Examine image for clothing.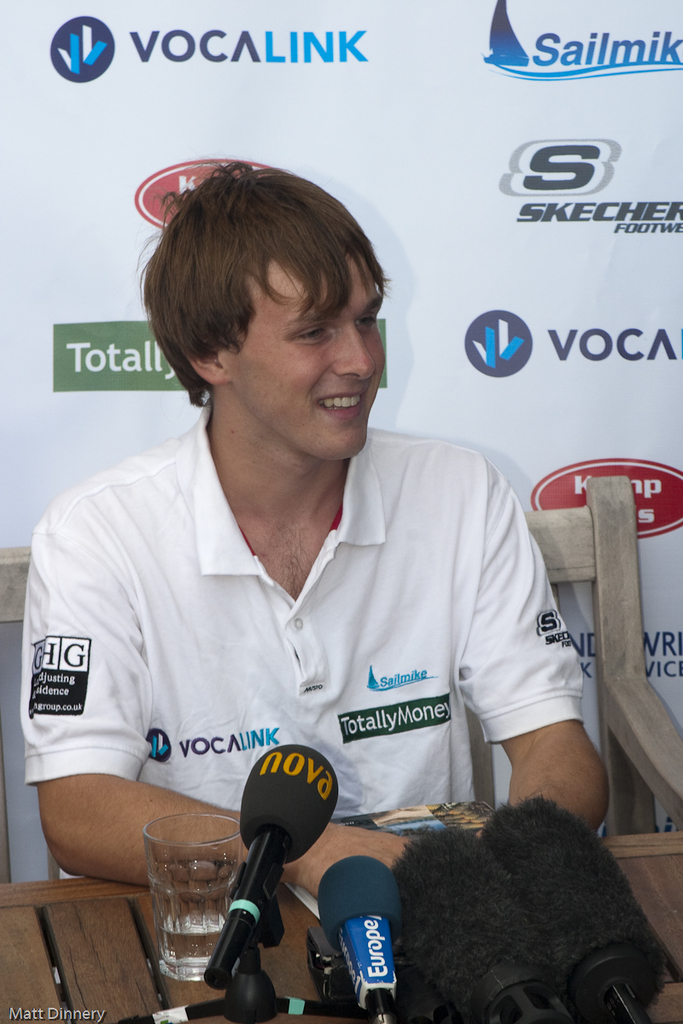
Examination result: (51,381,587,950).
